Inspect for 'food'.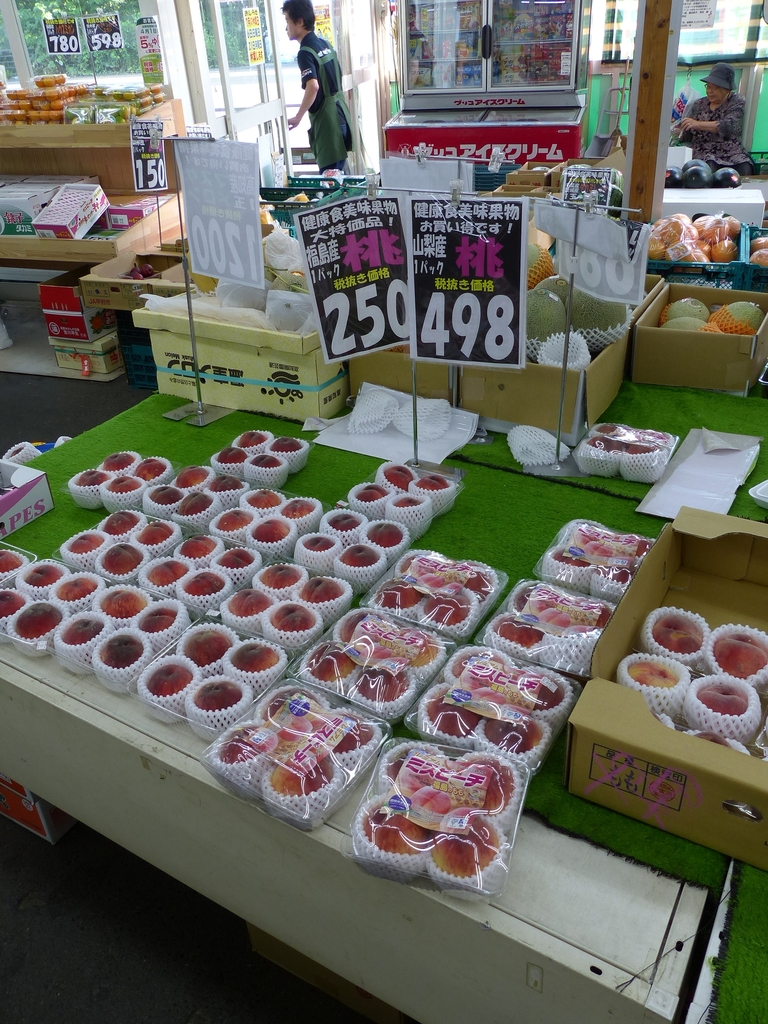
Inspection: bbox=[72, 529, 107, 556].
